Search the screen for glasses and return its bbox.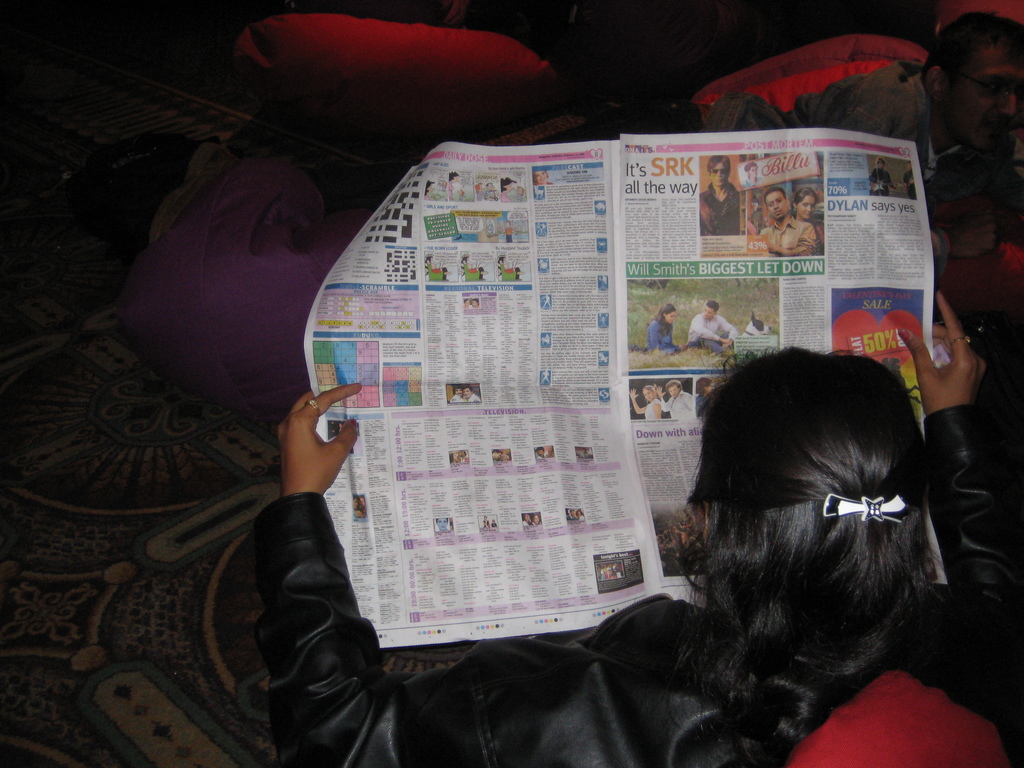
Found: region(936, 61, 1023, 108).
